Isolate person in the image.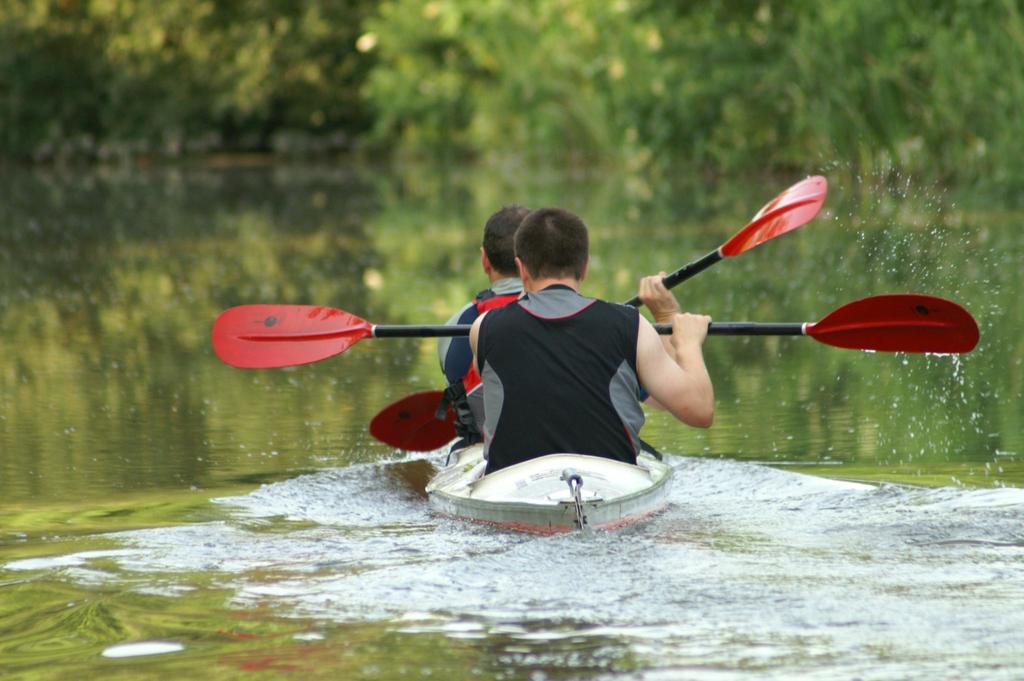
Isolated region: (467, 205, 717, 482).
